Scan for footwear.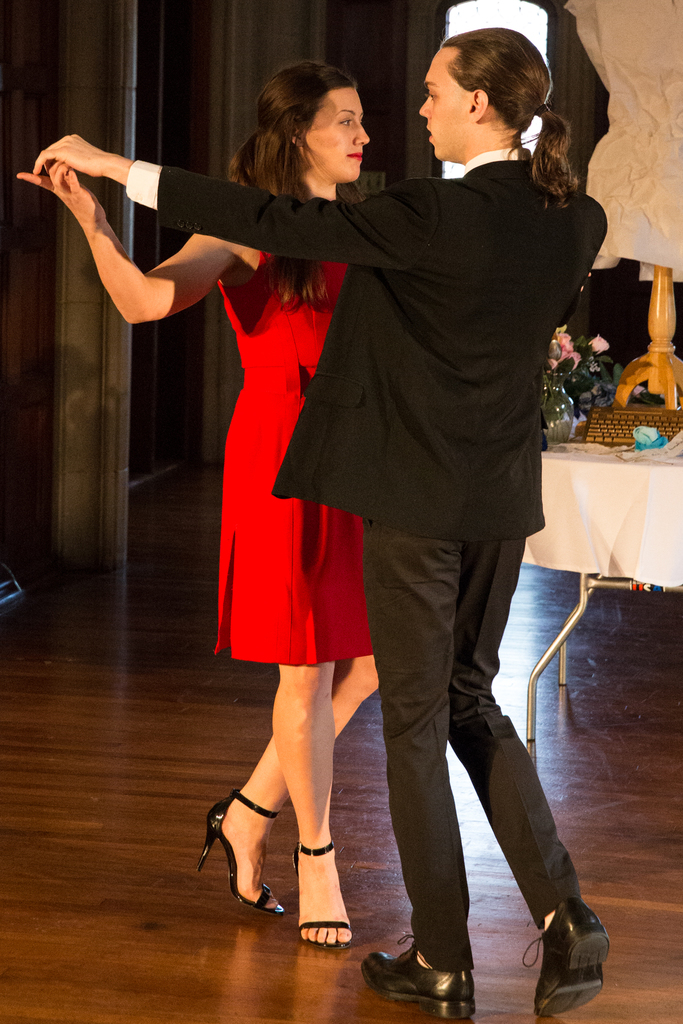
Scan result: bbox(196, 785, 282, 916).
